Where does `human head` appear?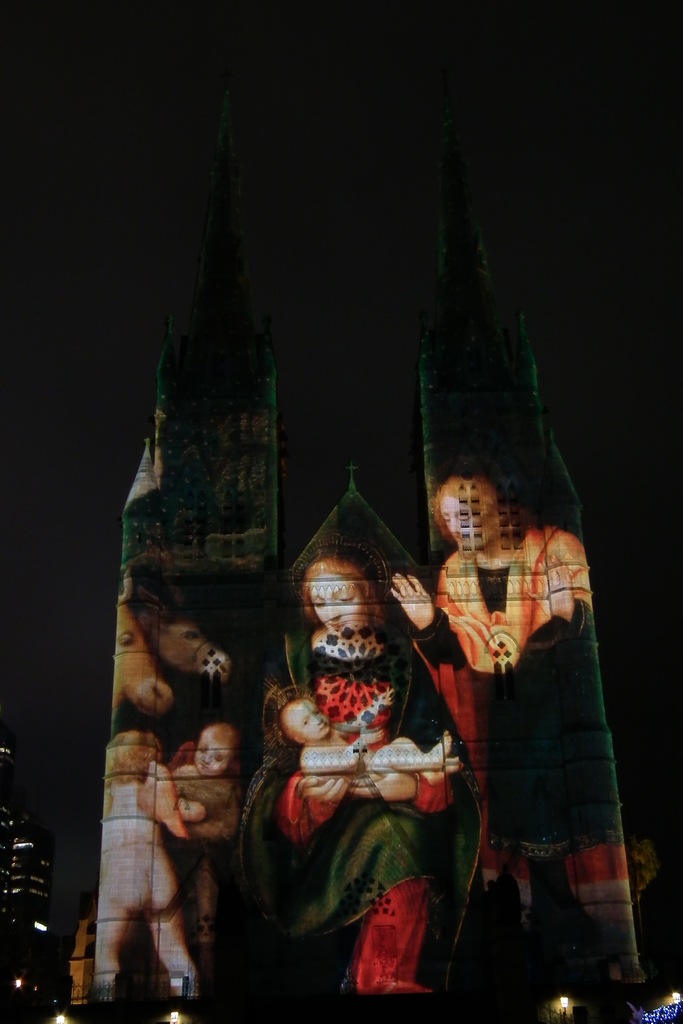
Appears at BBox(276, 691, 330, 743).
